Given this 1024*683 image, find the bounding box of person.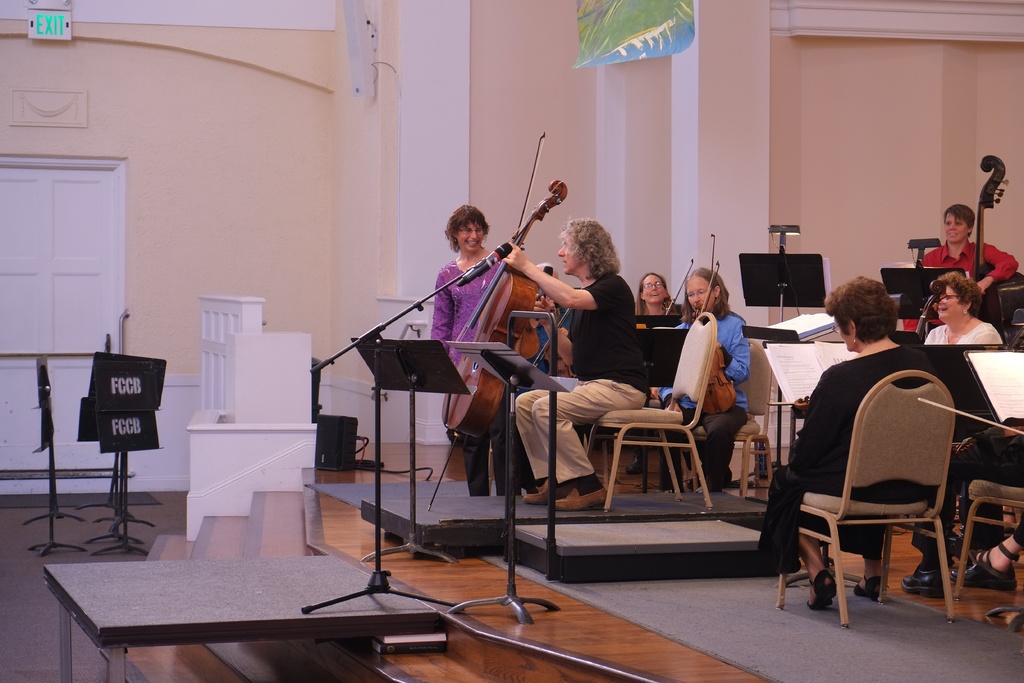
909:203:1023:299.
